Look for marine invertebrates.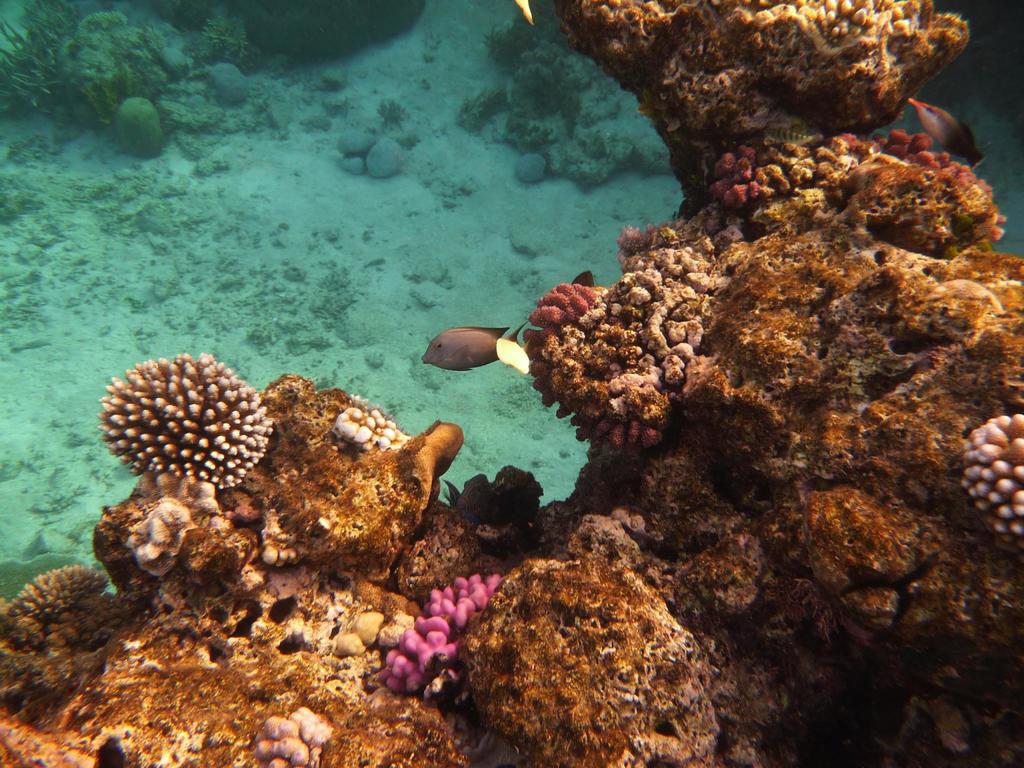
Found: [947,403,1023,580].
